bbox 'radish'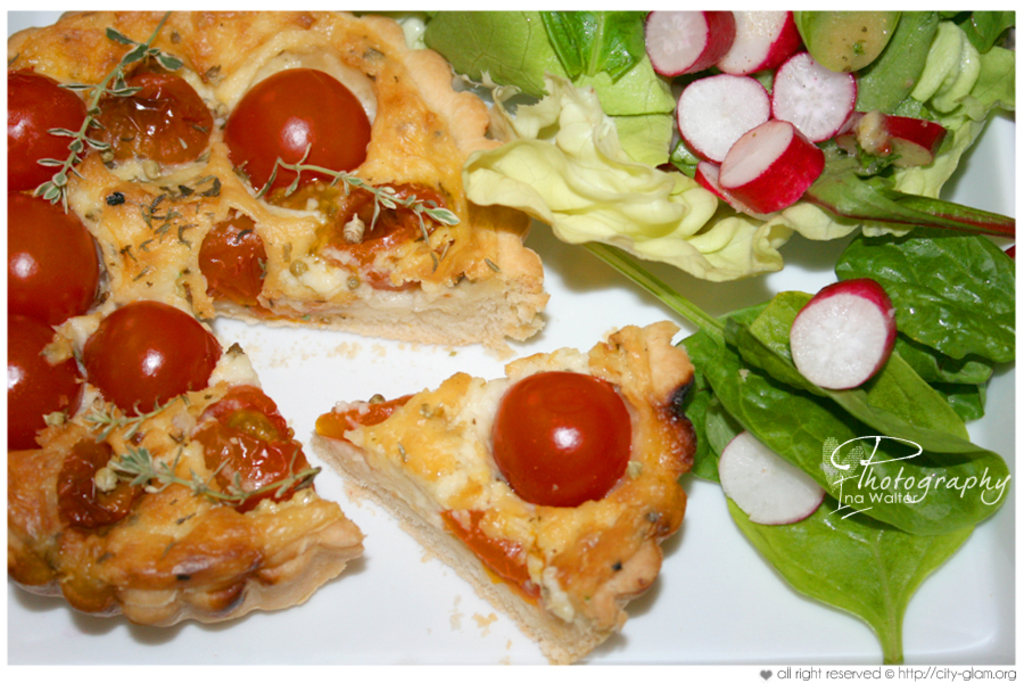
left=783, top=274, right=902, bottom=394
